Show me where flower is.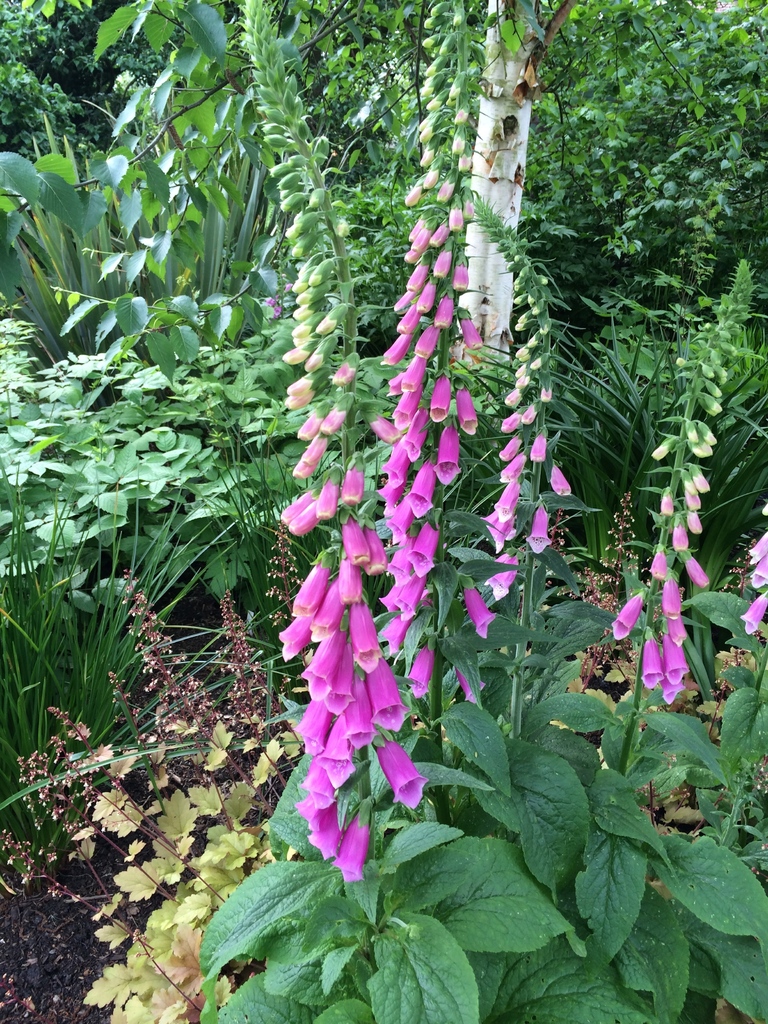
flower is at <region>684, 513, 707, 536</region>.
